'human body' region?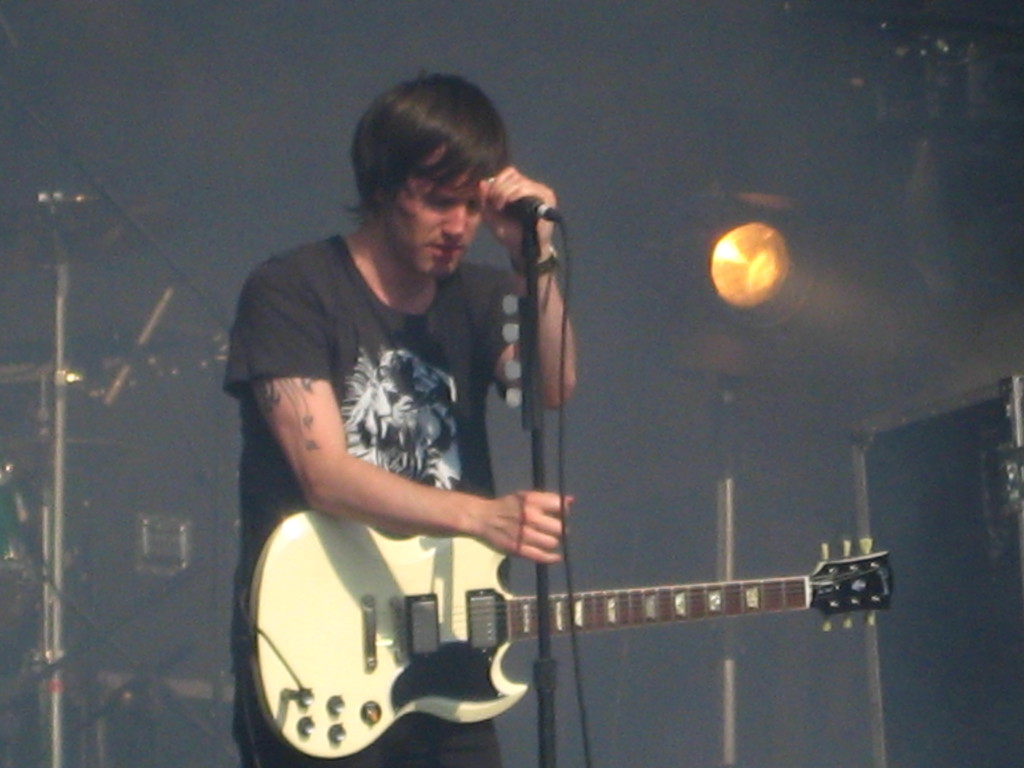
<box>224,86,607,767</box>
